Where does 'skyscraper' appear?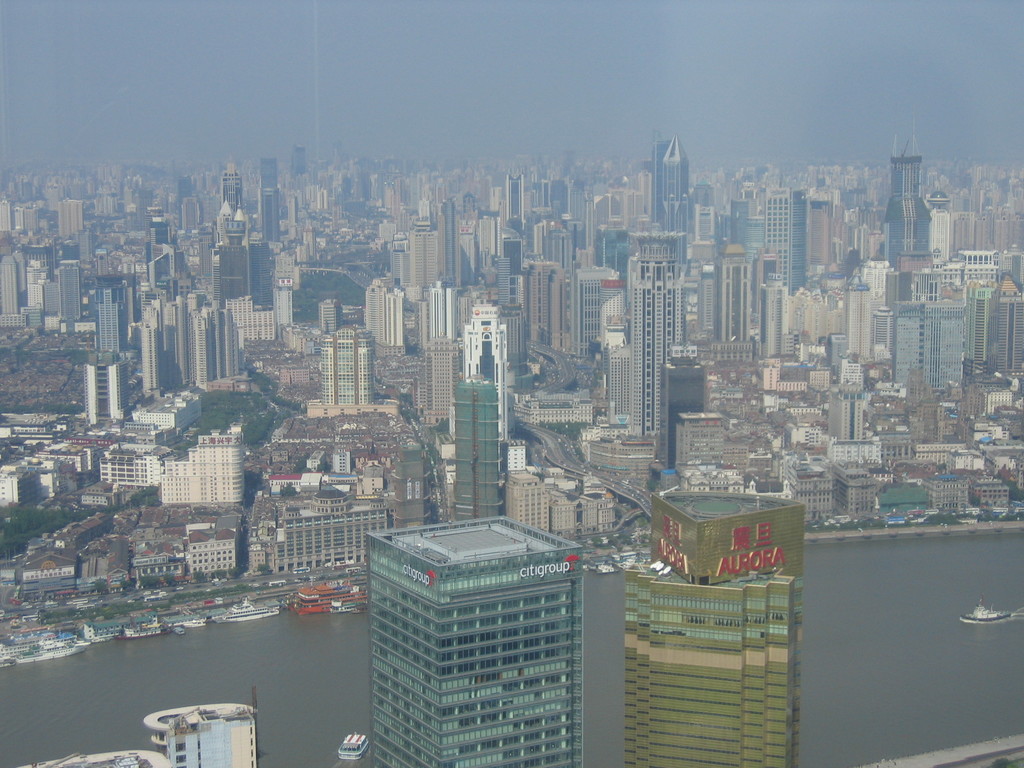
Appears at <bbox>10, 536, 130, 611</bbox>.
